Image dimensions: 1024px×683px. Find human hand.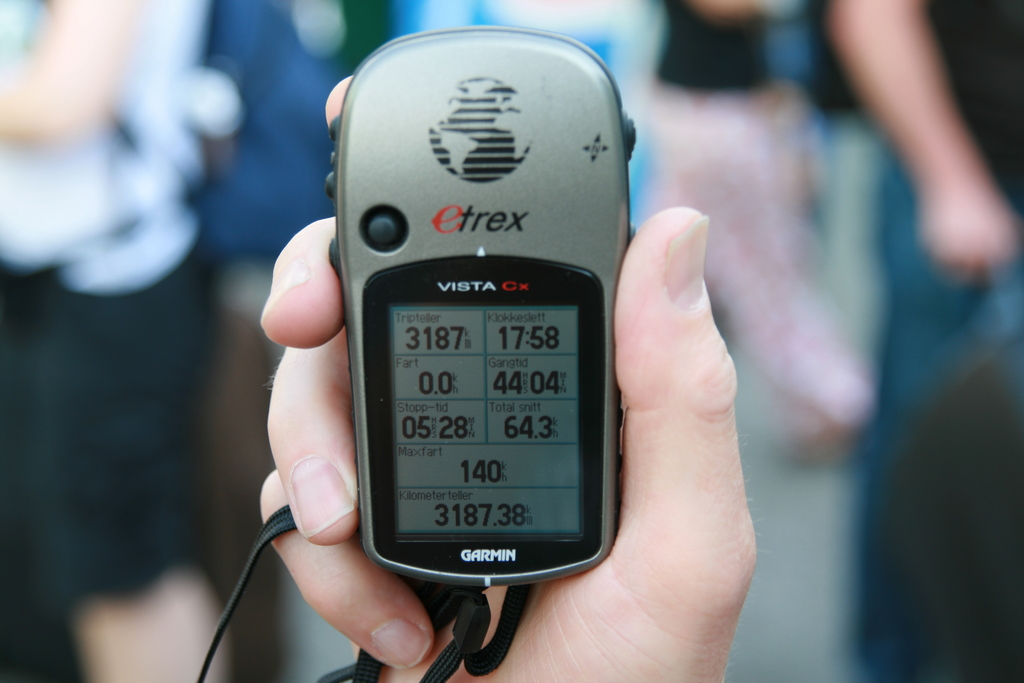
<box>230,61,675,682</box>.
